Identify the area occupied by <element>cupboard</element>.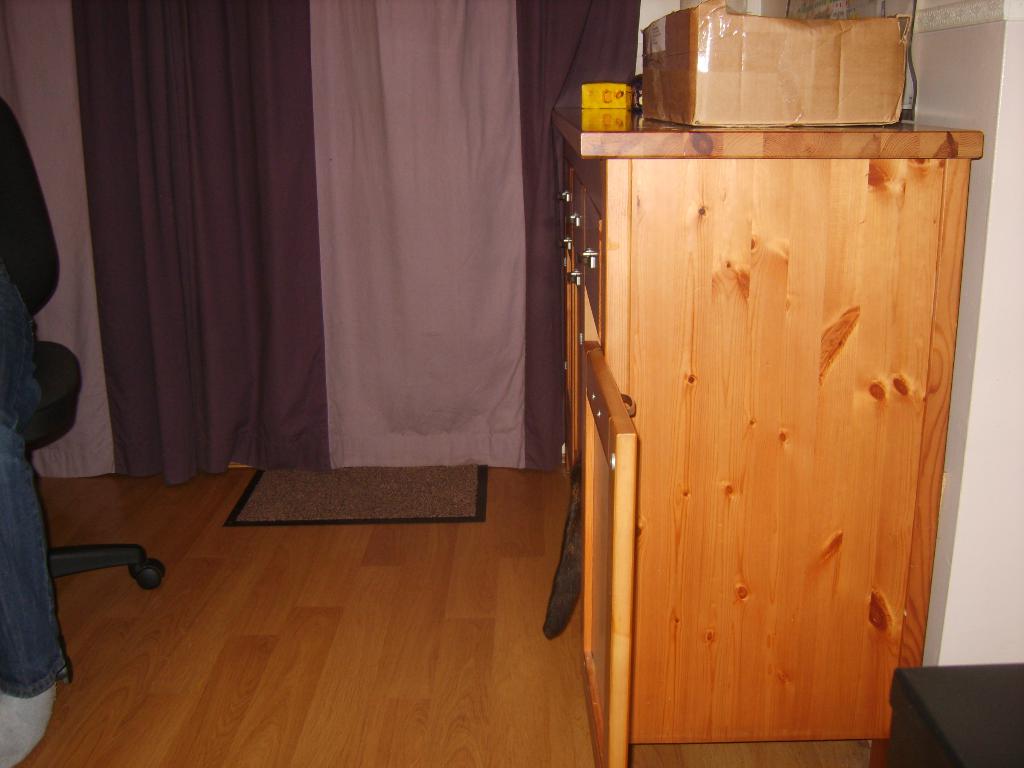
Area: 522, 47, 938, 764.
